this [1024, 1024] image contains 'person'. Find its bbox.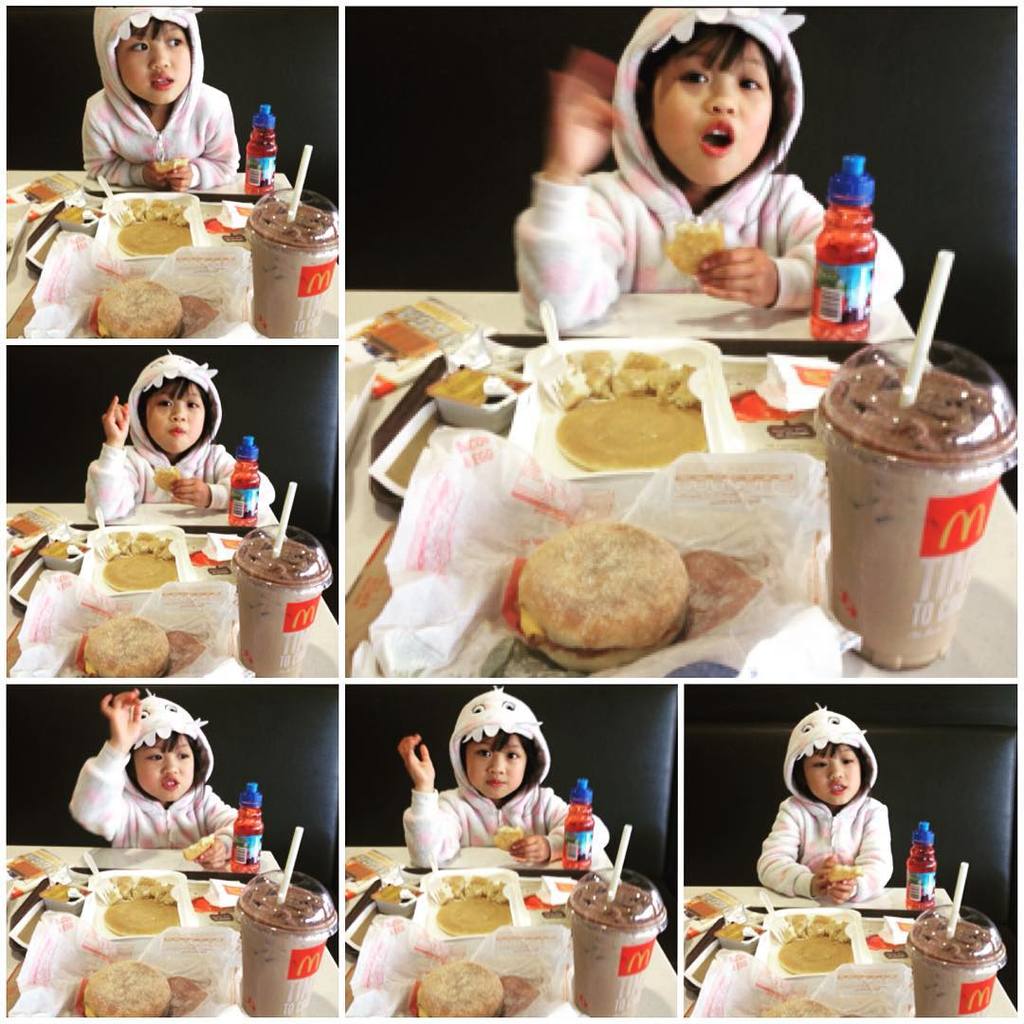
<region>508, 0, 909, 339</region>.
